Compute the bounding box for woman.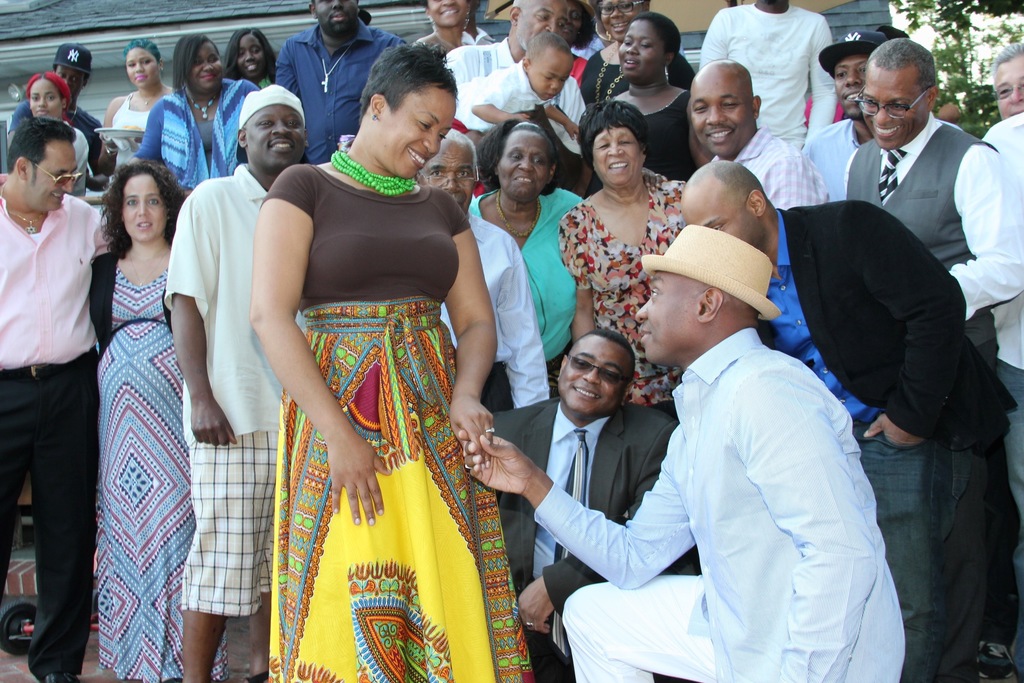
[224,25,282,101].
